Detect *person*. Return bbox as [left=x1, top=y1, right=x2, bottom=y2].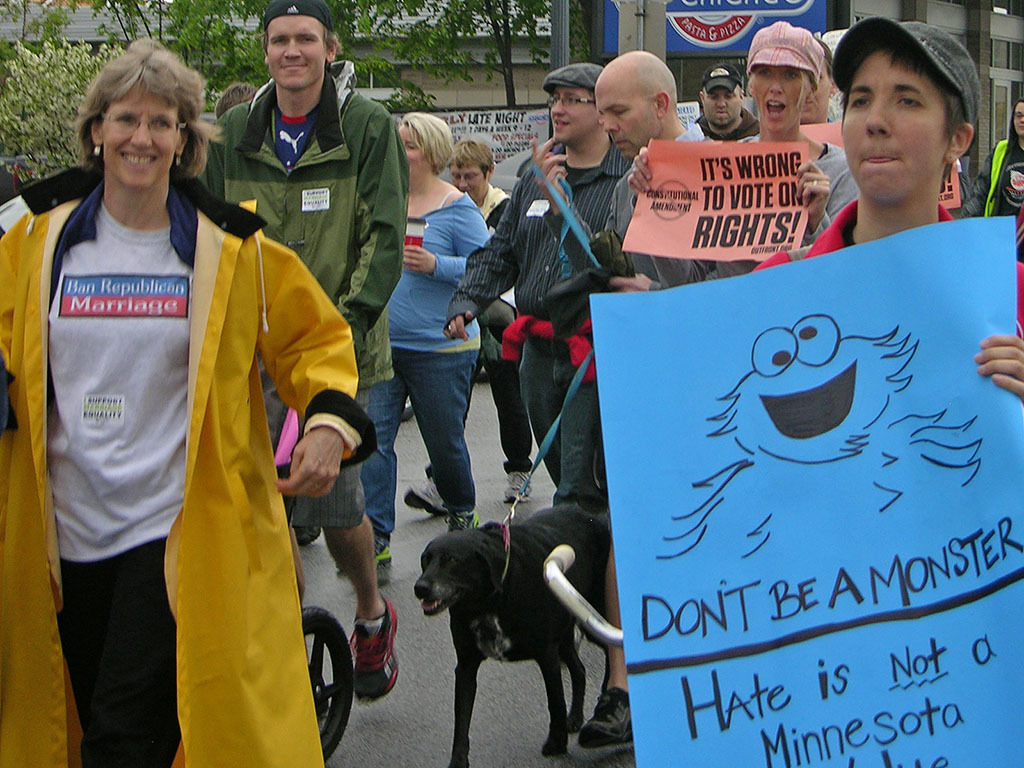
[left=685, top=66, right=775, bottom=154].
